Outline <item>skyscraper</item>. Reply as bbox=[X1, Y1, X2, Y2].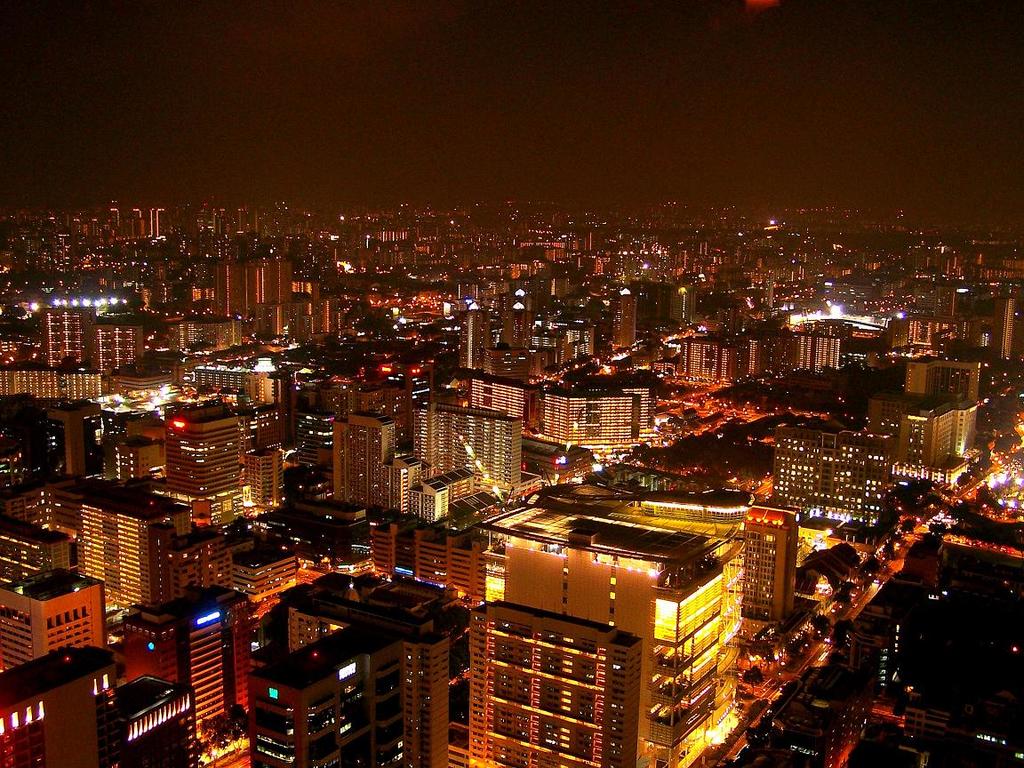
bbox=[252, 628, 415, 767].
